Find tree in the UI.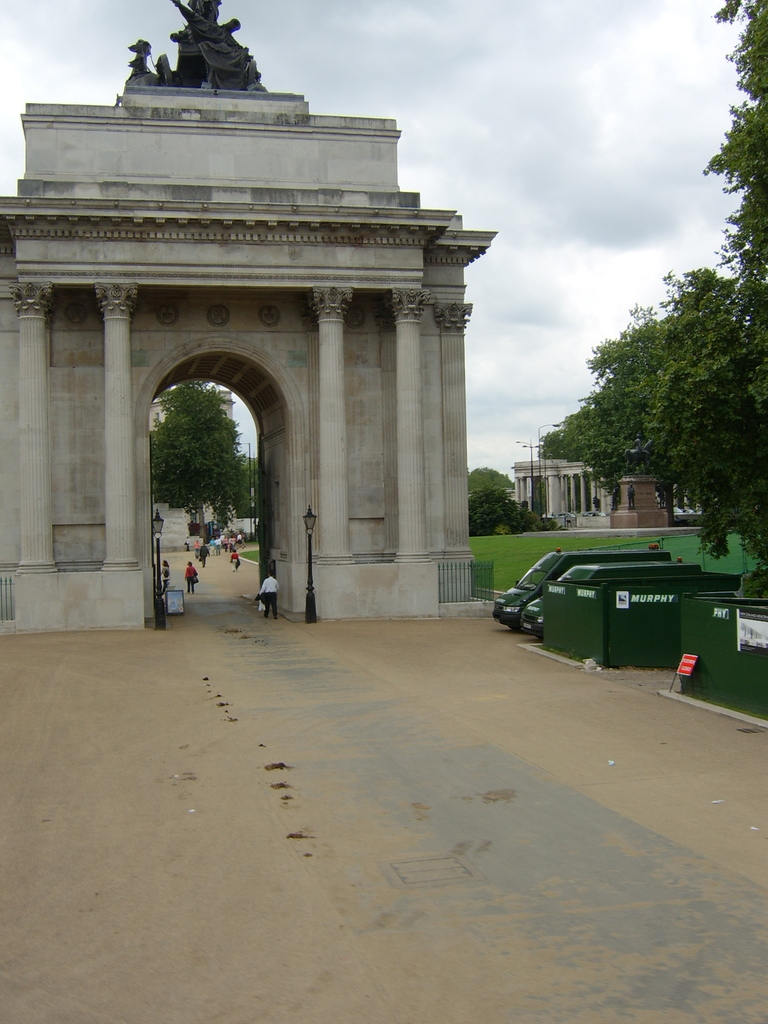
UI element at crop(233, 452, 261, 520).
